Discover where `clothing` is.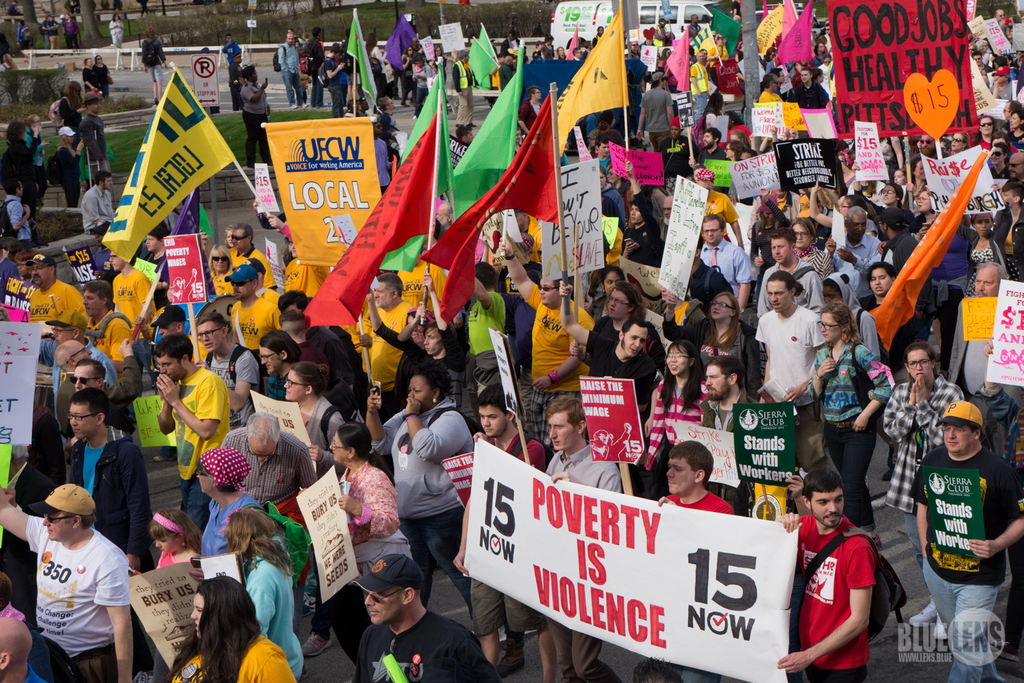
Discovered at bbox(304, 38, 326, 105).
